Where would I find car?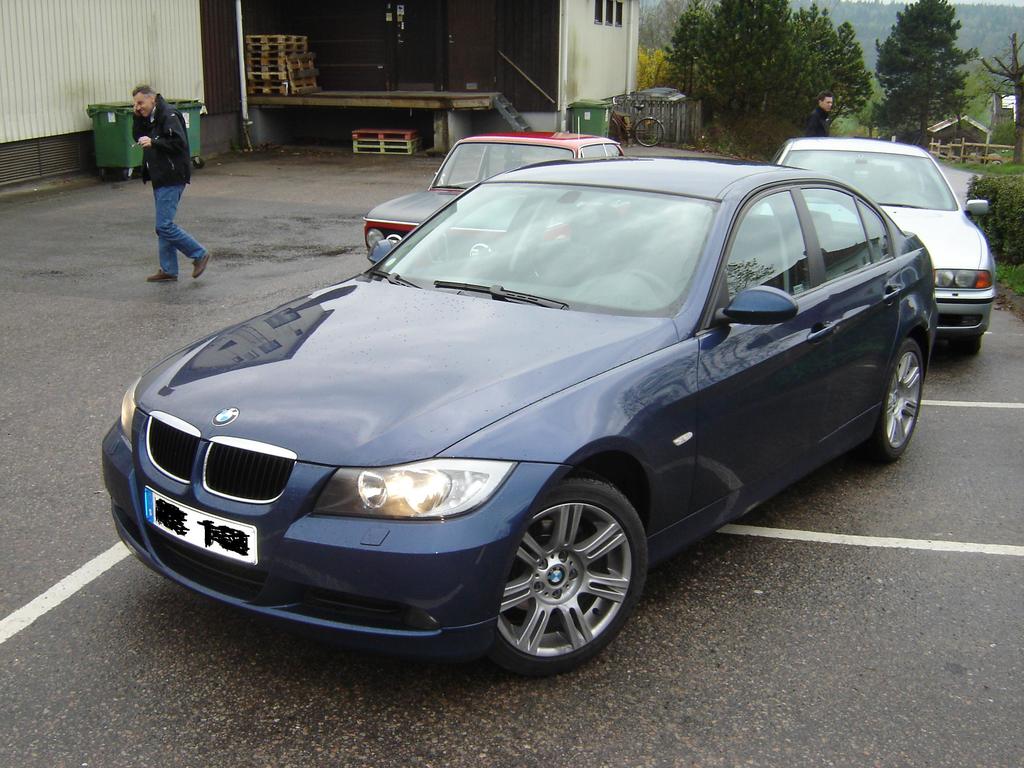
At [363, 127, 621, 269].
